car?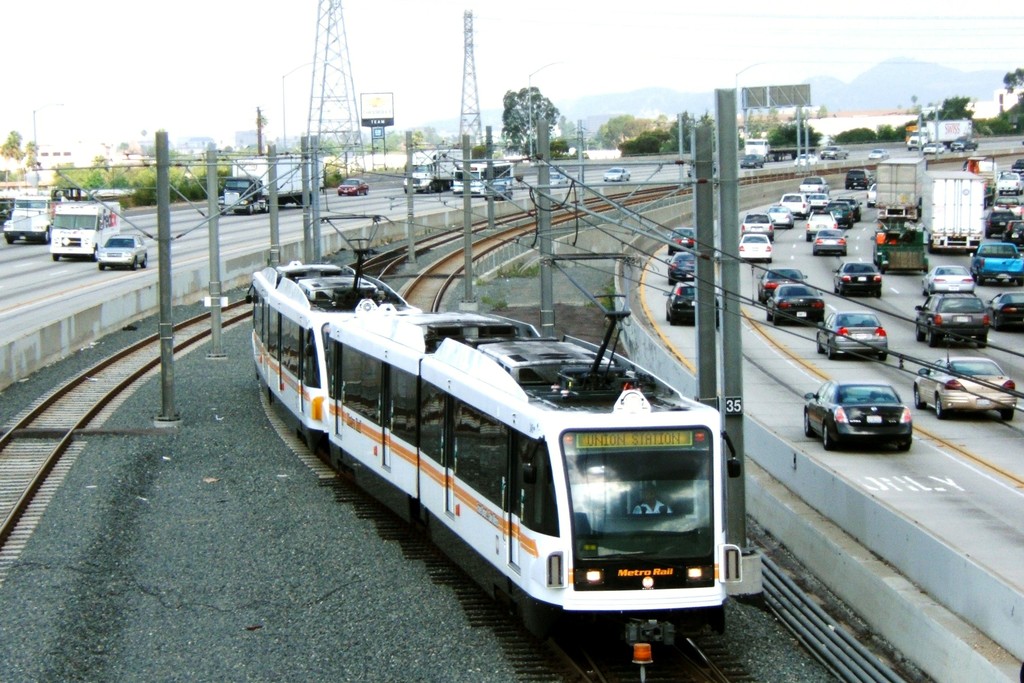
<region>871, 148, 888, 157</region>
